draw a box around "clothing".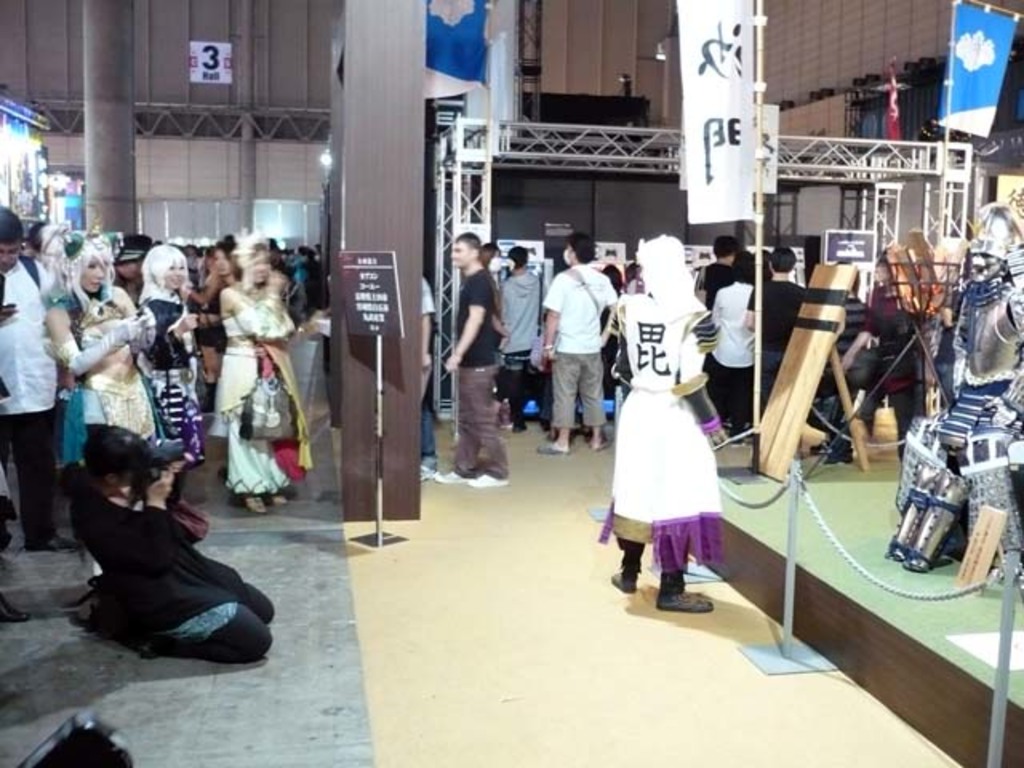
left=829, top=293, right=866, bottom=379.
